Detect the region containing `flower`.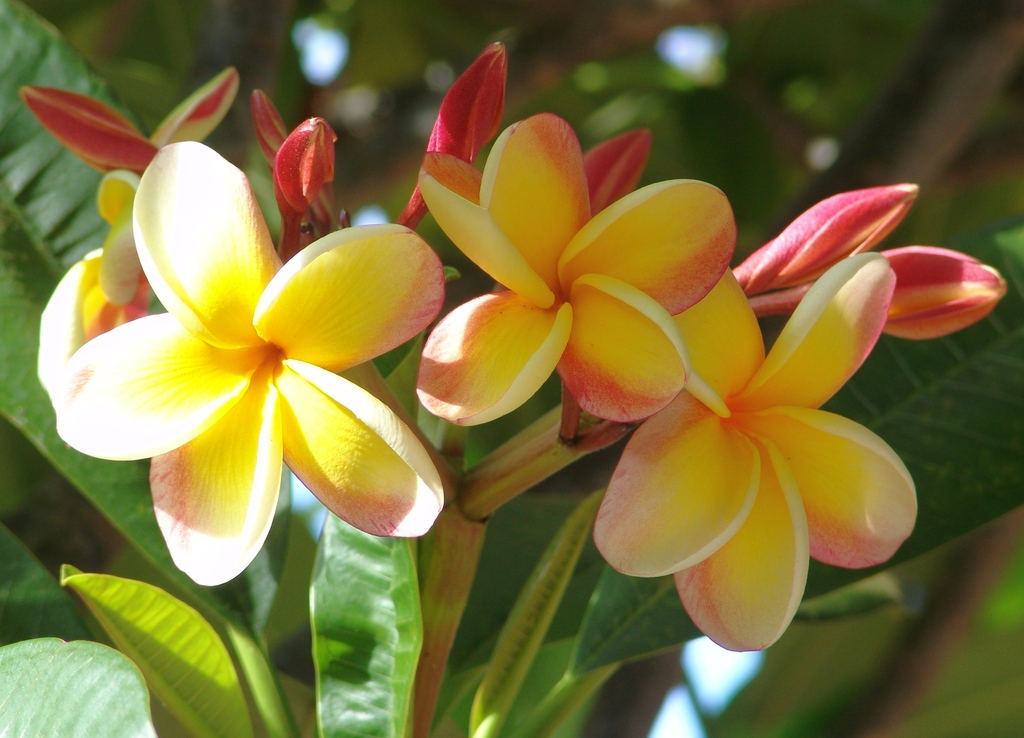
592 266 917 654.
